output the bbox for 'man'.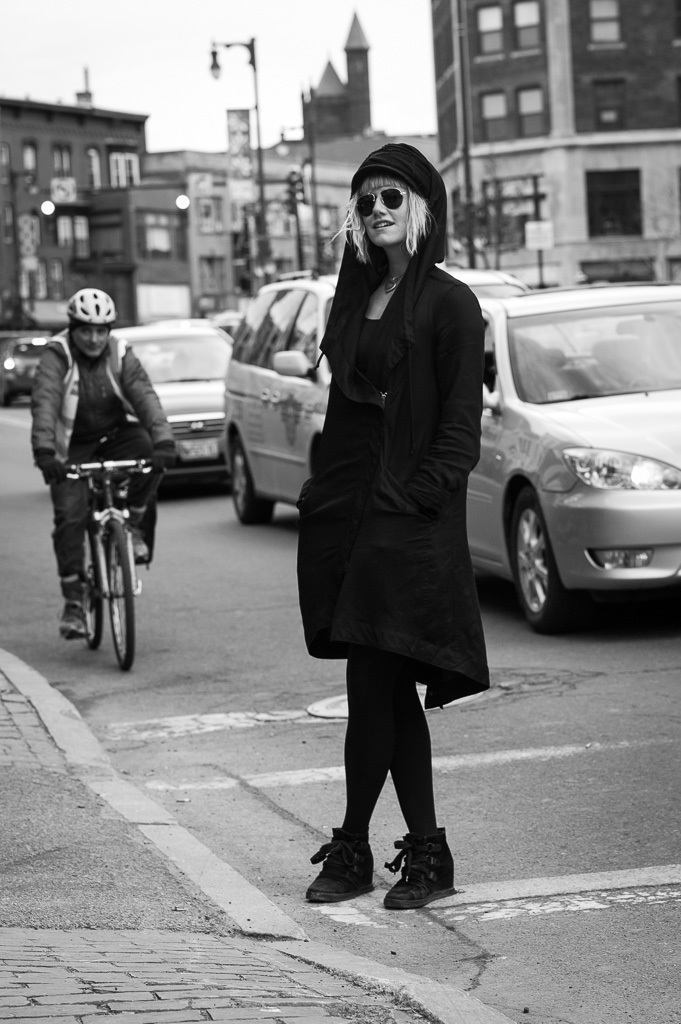
select_region(33, 305, 167, 661).
